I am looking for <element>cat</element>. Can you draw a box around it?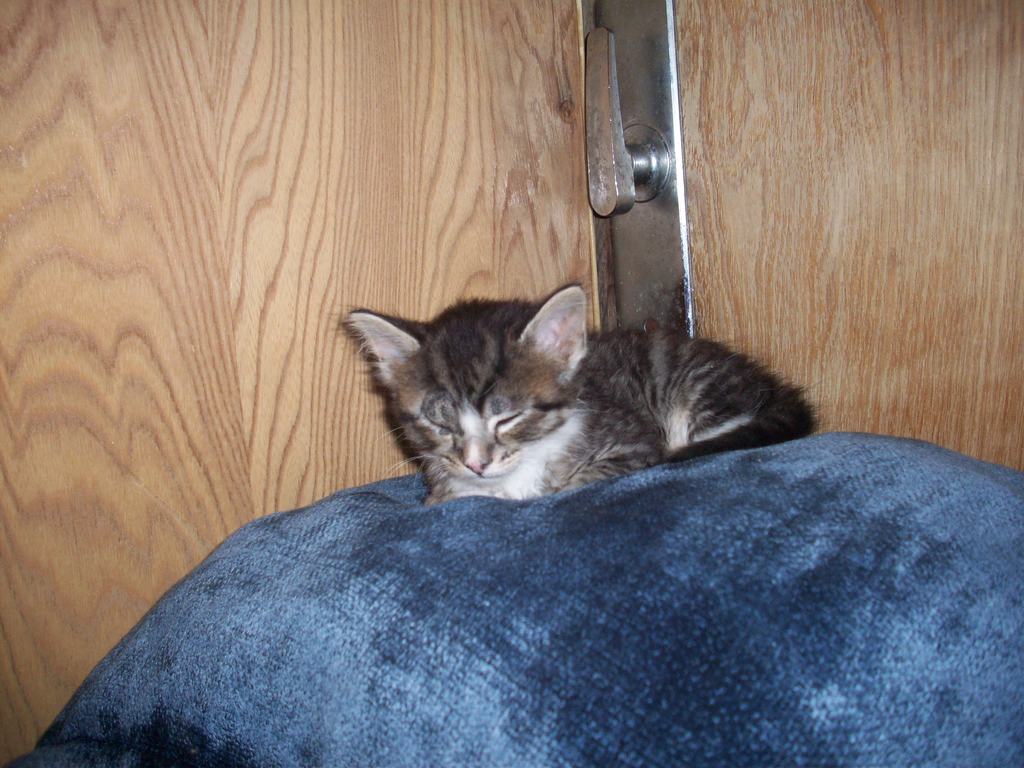
Sure, the bounding box is [339, 274, 828, 504].
